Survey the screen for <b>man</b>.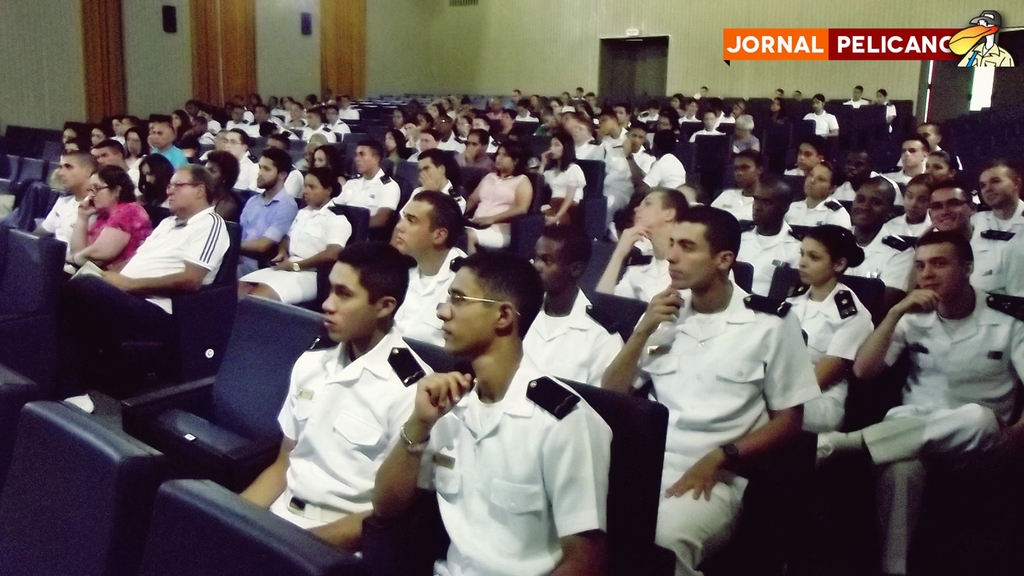
Survey found: <box>32,149,104,275</box>.
